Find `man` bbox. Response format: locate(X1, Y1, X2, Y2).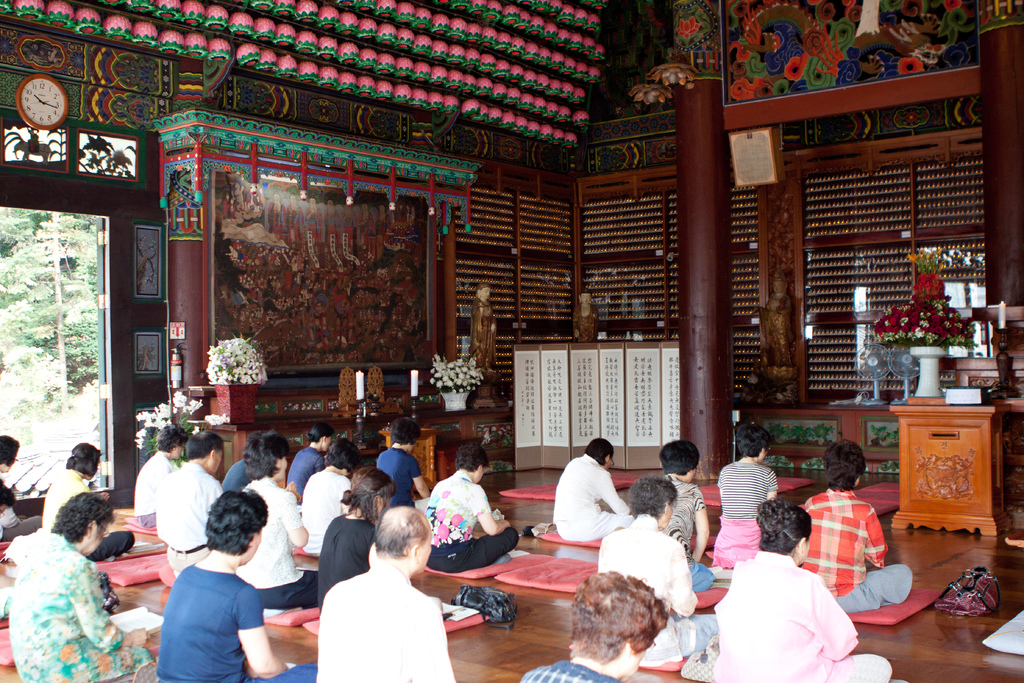
locate(519, 571, 670, 682).
